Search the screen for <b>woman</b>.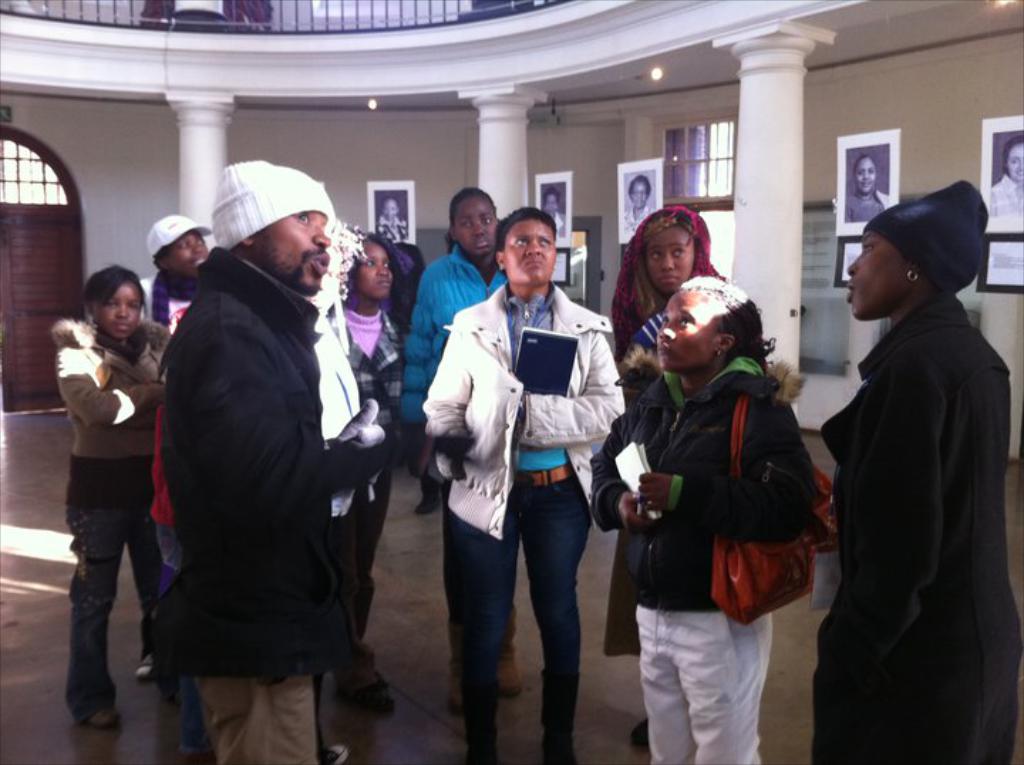
Found at [845, 156, 896, 228].
